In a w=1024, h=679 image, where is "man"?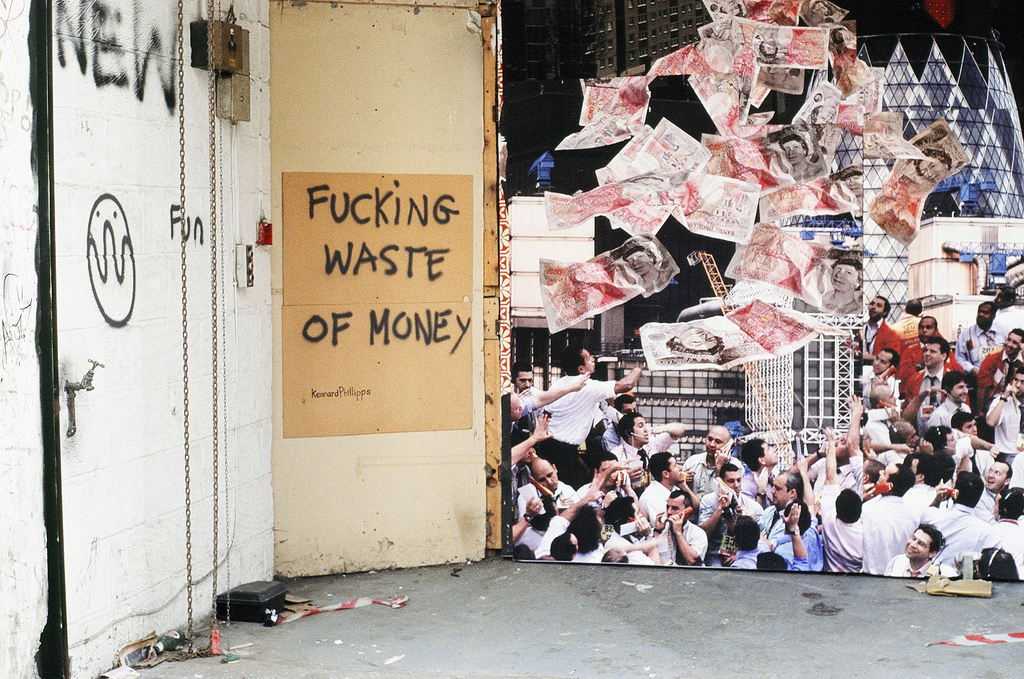
select_region(635, 452, 692, 525).
